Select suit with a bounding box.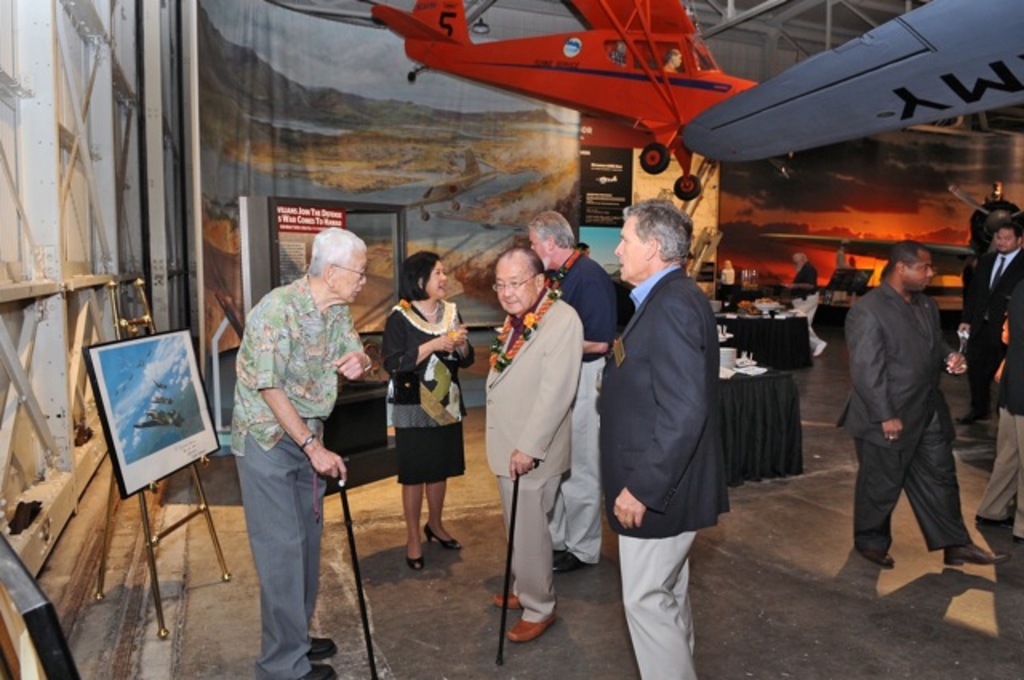
BBox(981, 280, 1022, 552).
